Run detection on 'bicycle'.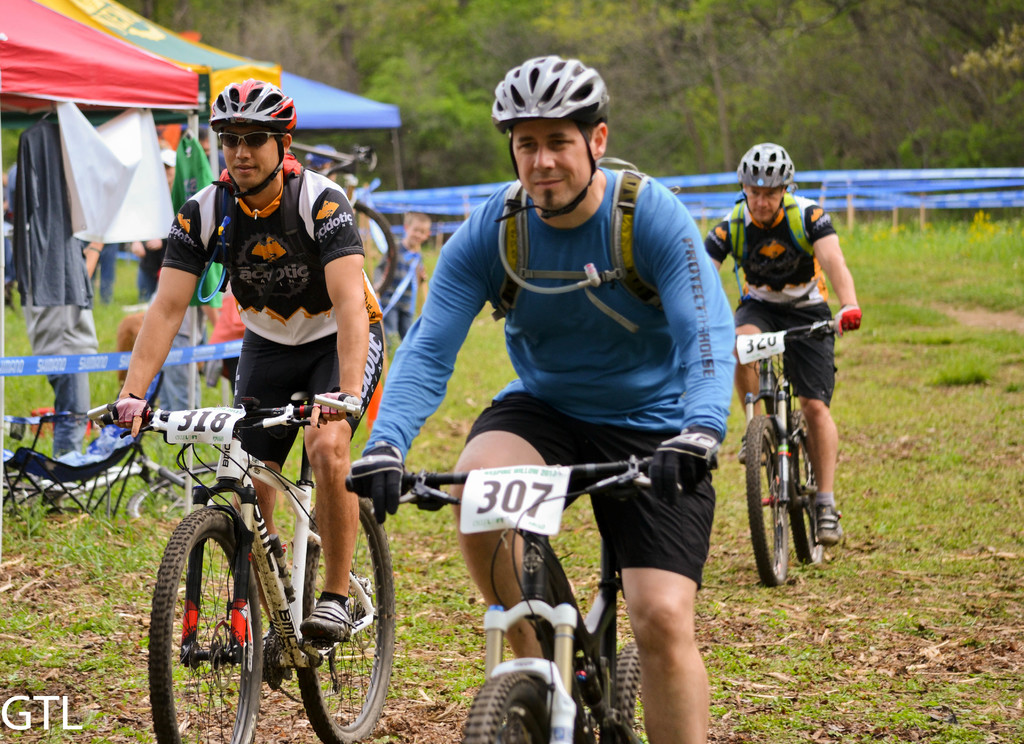
Result: [344, 445, 719, 743].
